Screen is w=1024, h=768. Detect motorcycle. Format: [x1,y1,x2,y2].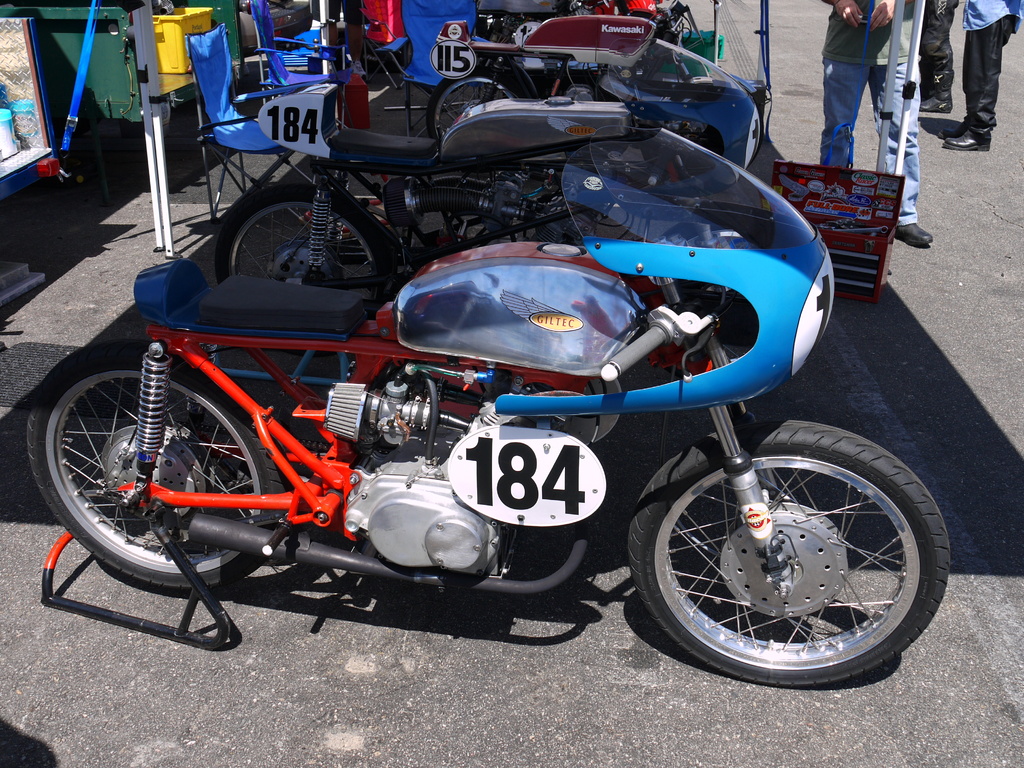
[239,0,787,193].
